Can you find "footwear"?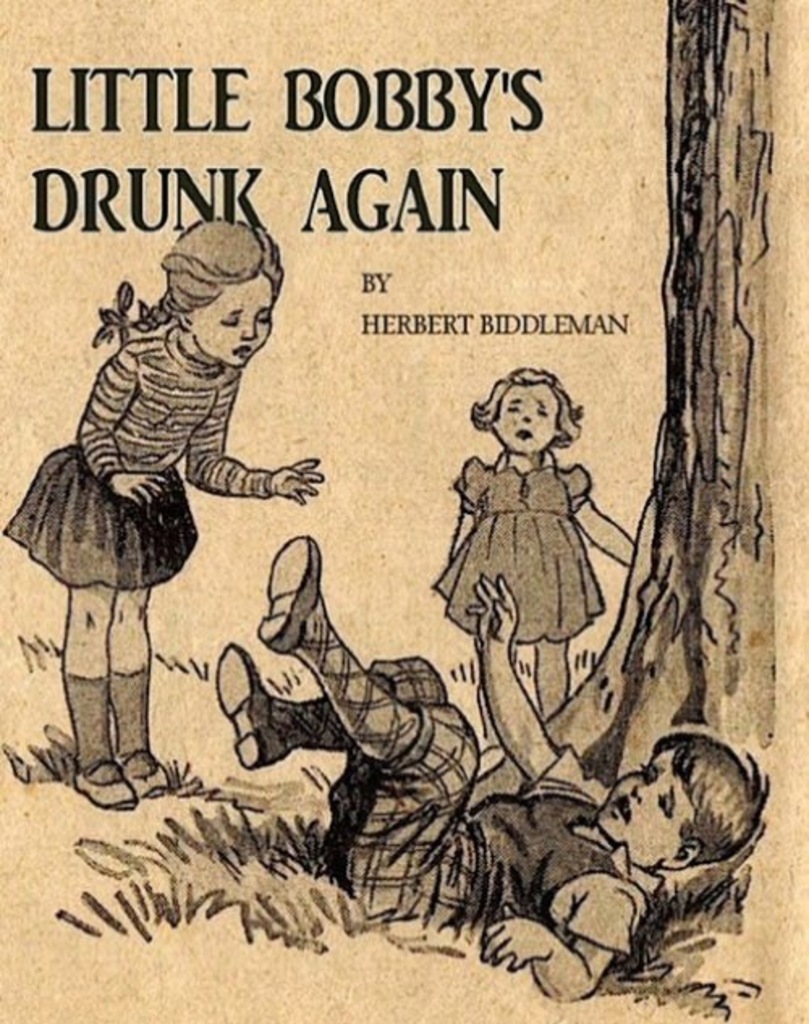
Yes, bounding box: 210:641:294:775.
